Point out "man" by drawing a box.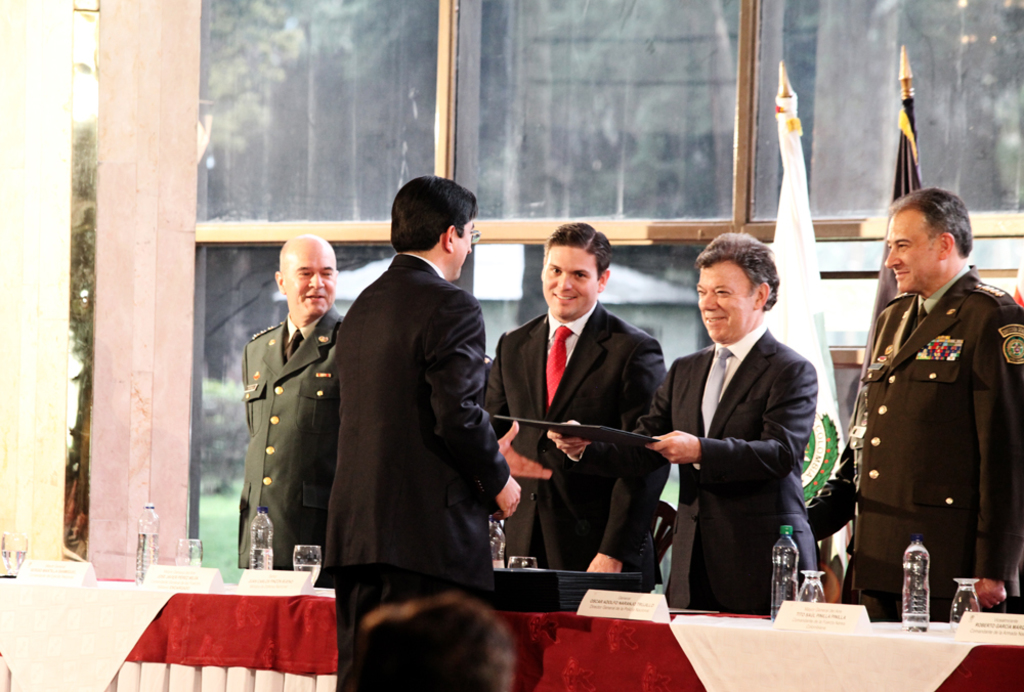
crop(482, 220, 668, 595).
